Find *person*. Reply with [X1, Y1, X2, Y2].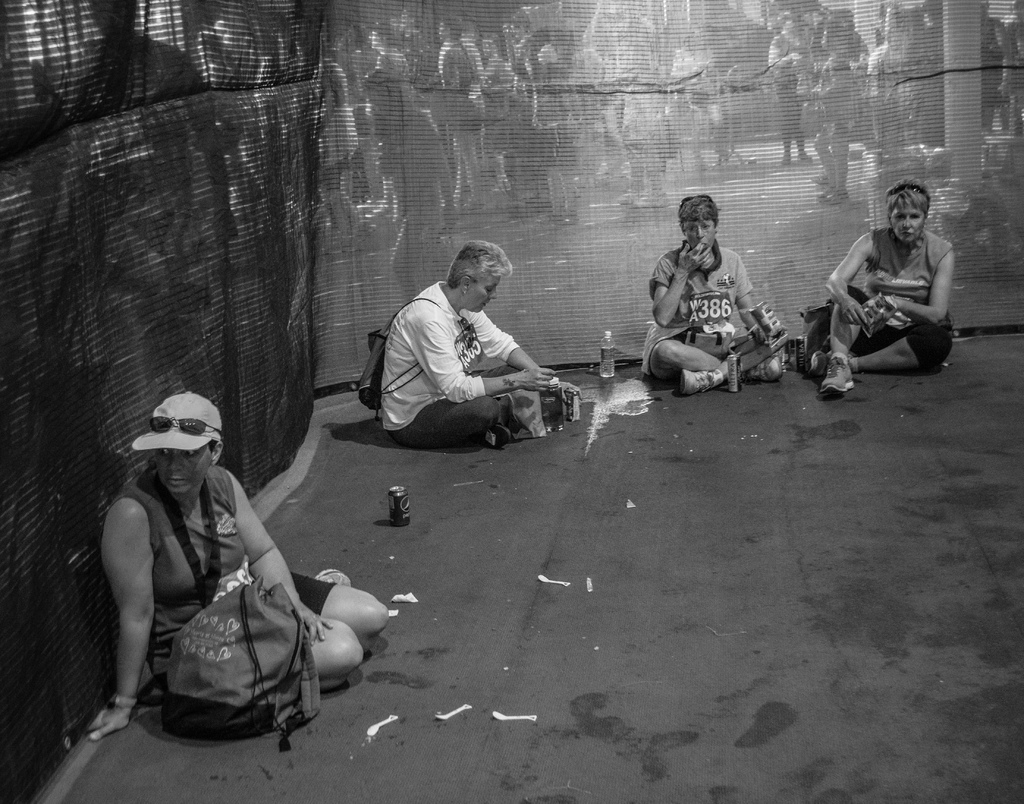
[642, 195, 787, 395].
